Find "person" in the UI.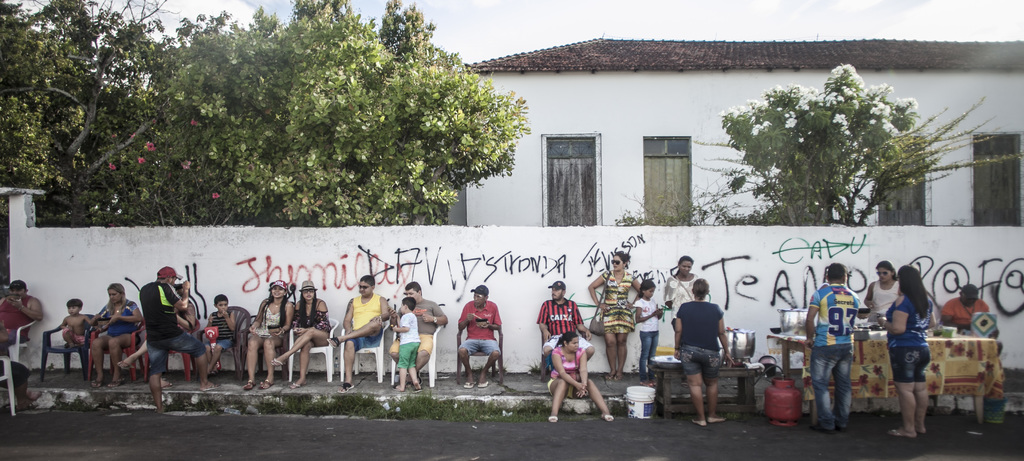
UI element at crop(628, 277, 660, 380).
